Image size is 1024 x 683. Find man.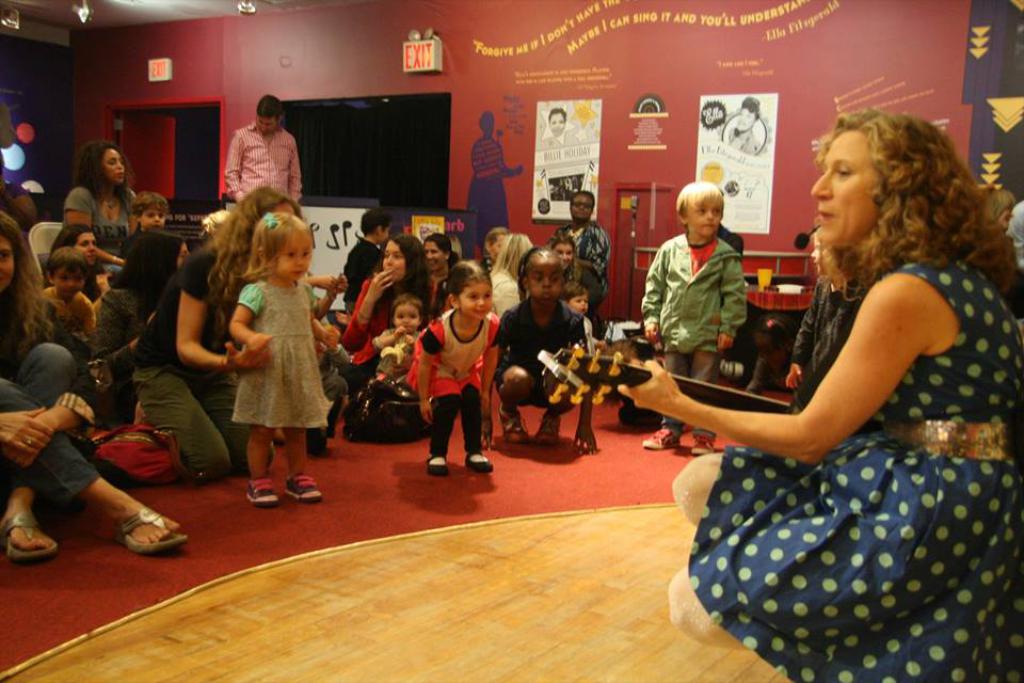
x1=210 y1=97 x2=311 y2=219.
